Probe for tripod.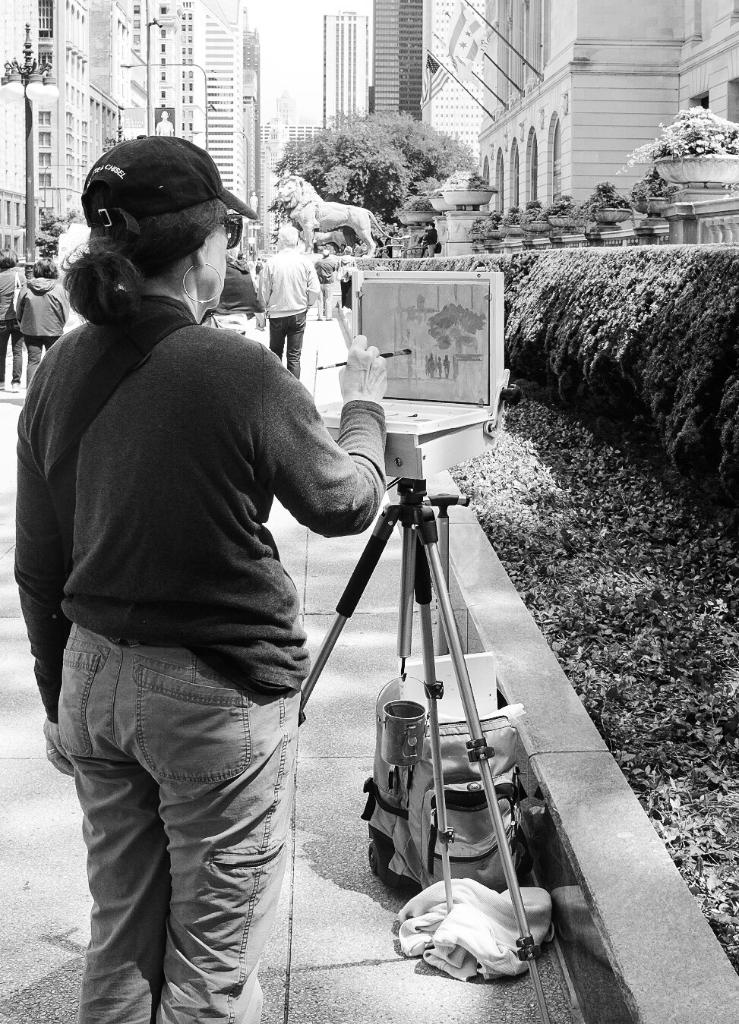
Probe result: BBox(300, 476, 561, 1023).
